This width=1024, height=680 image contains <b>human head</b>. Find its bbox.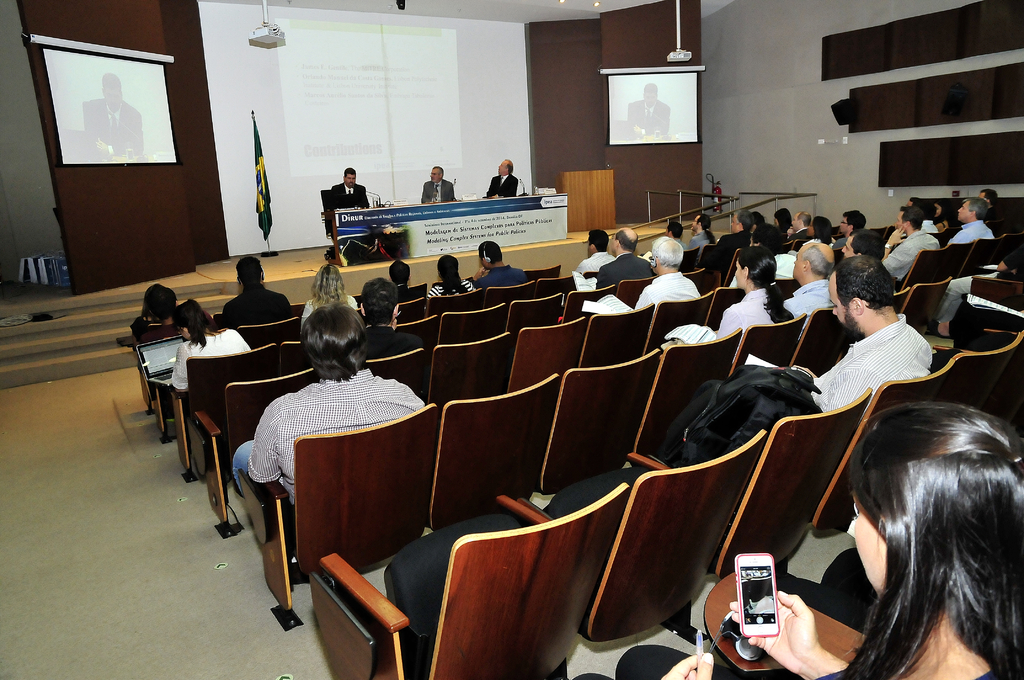
(x1=147, y1=287, x2=178, y2=324).
